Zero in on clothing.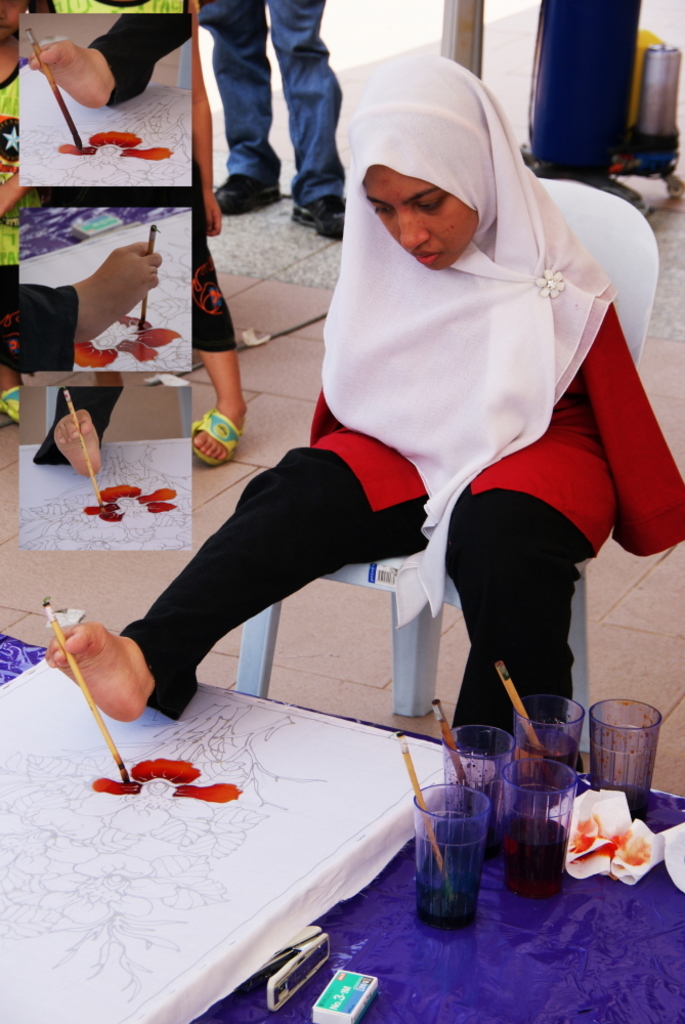
Zeroed in: 87/15/196/114.
